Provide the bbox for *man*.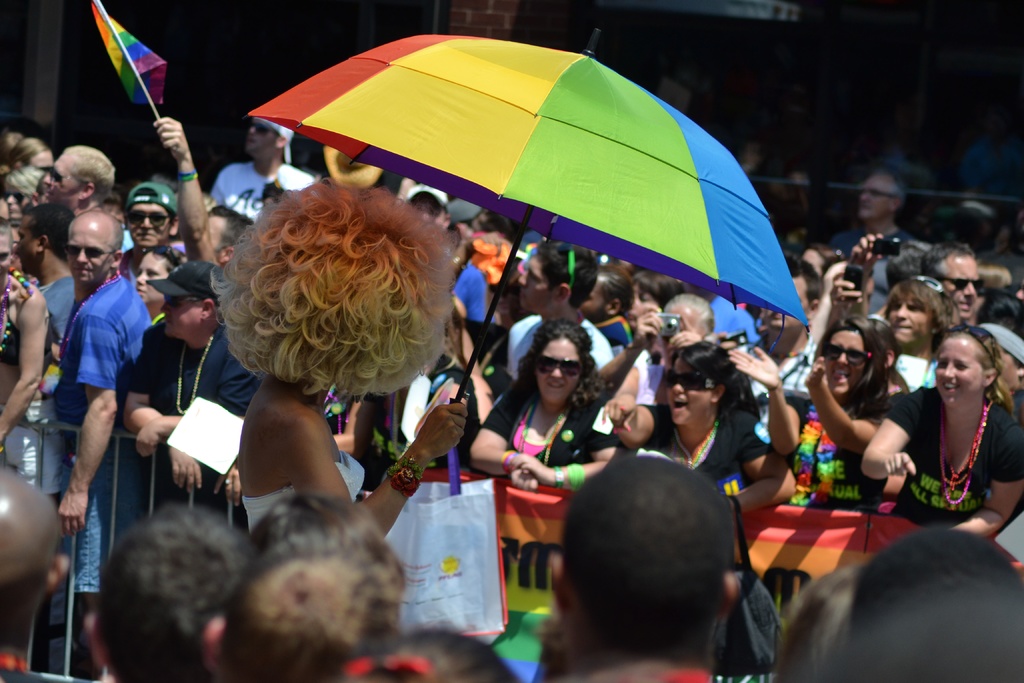
box(12, 202, 77, 342).
